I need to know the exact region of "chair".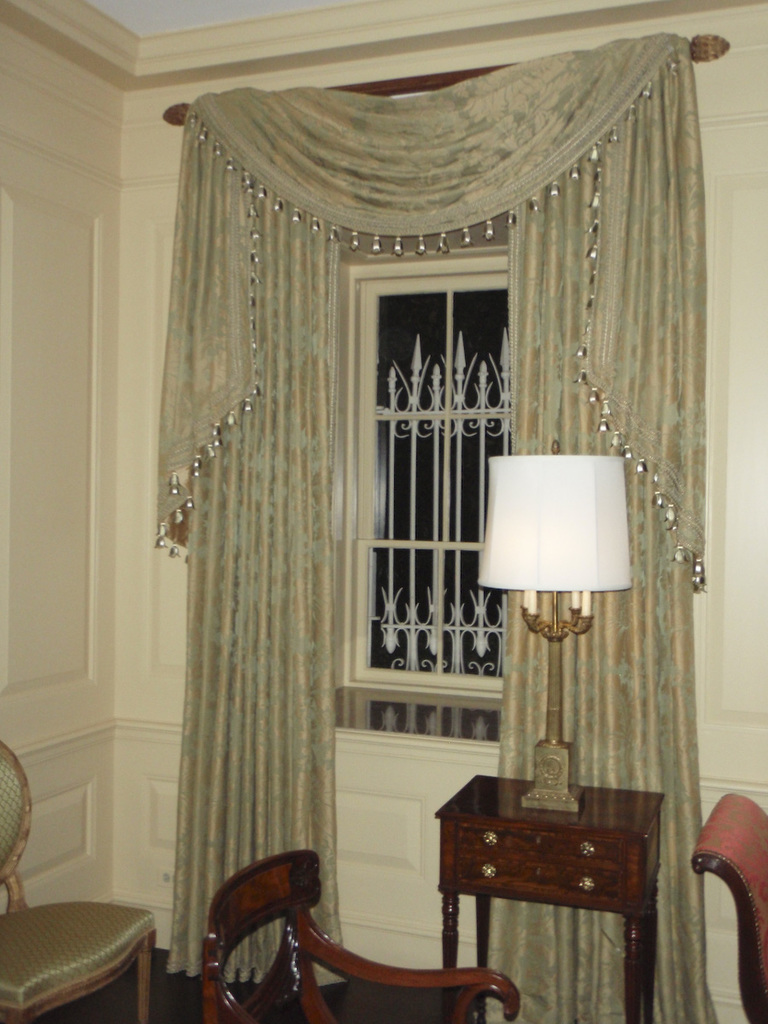
Region: bbox=[224, 841, 520, 1023].
